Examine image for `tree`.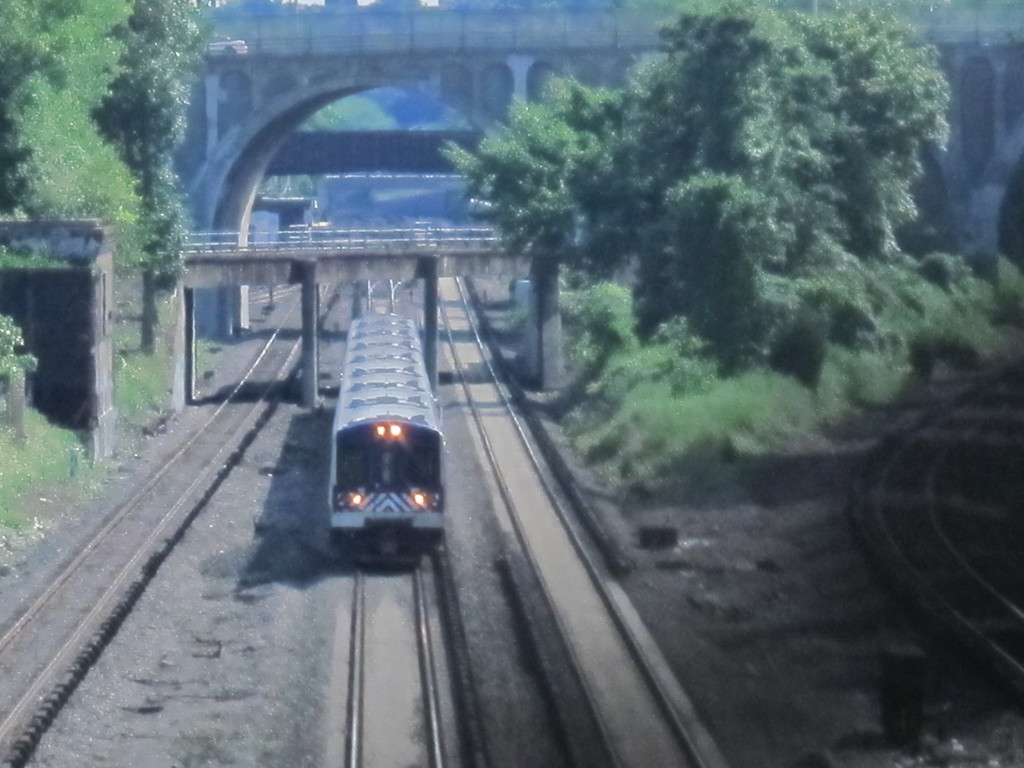
Examination result: [x1=442, y1=0, x2=956, y2=365].
